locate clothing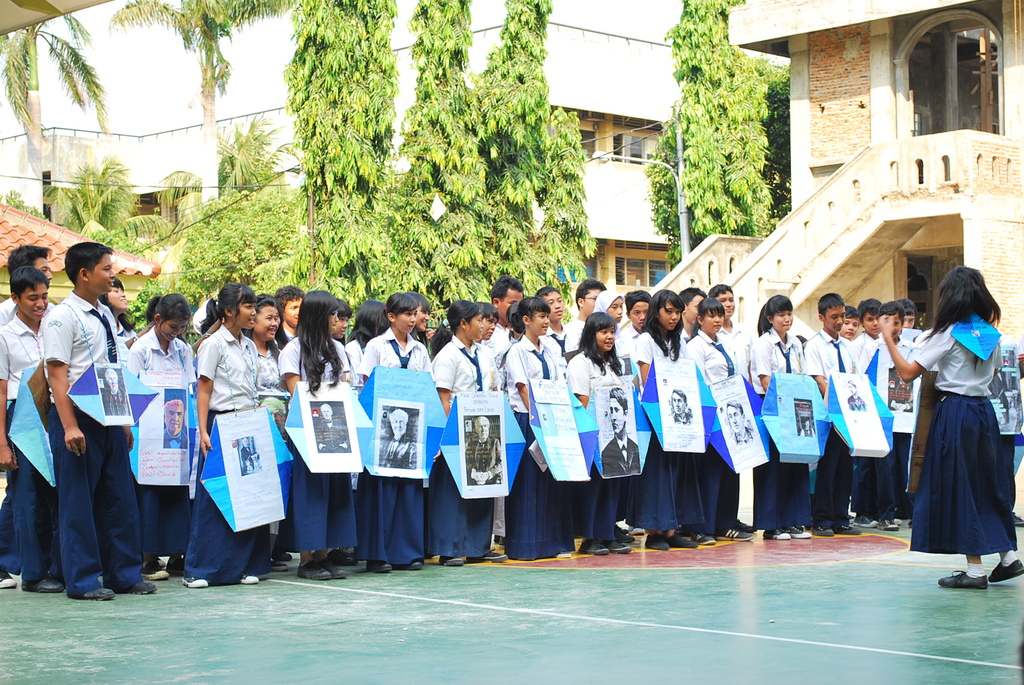
371:478:436:565
